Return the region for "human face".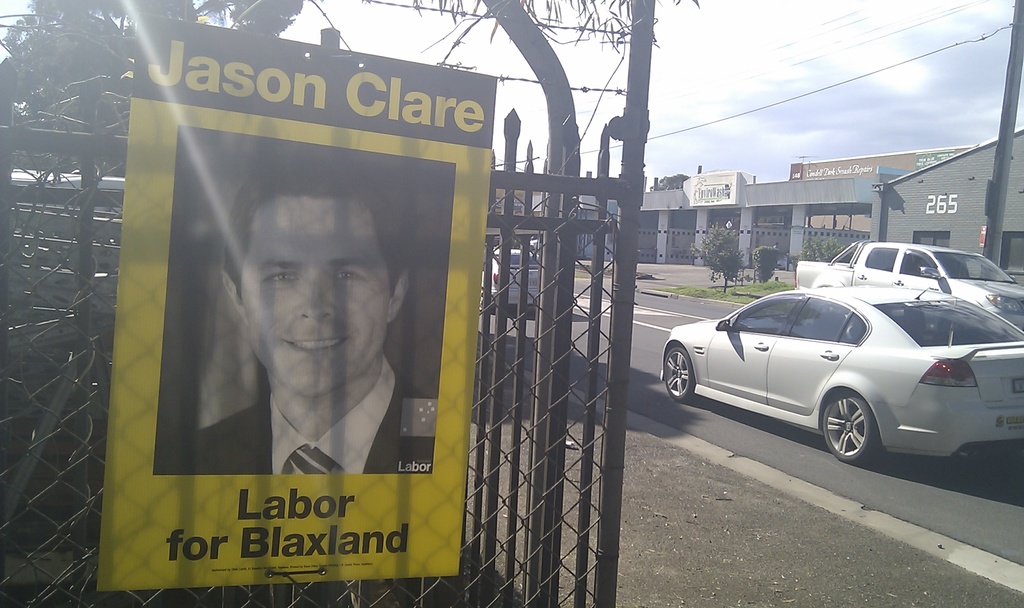
x1=237 y1=197 x2=390 y2=402.
